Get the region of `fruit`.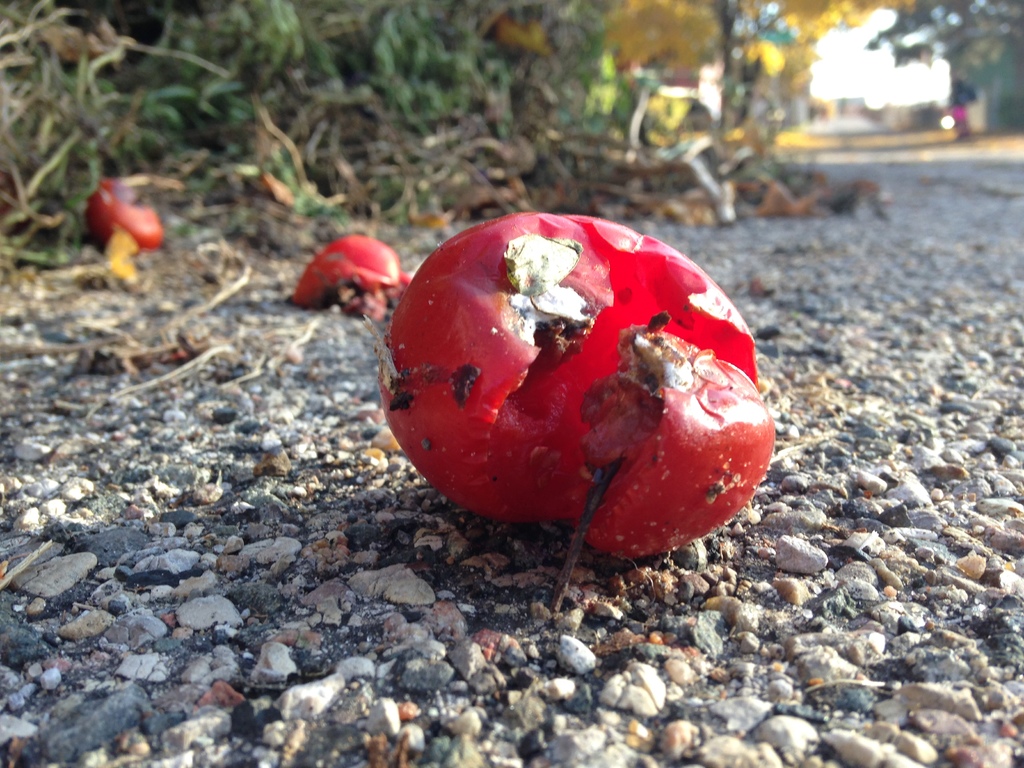
x1=372 y1=206 x2=781 y2=620.
